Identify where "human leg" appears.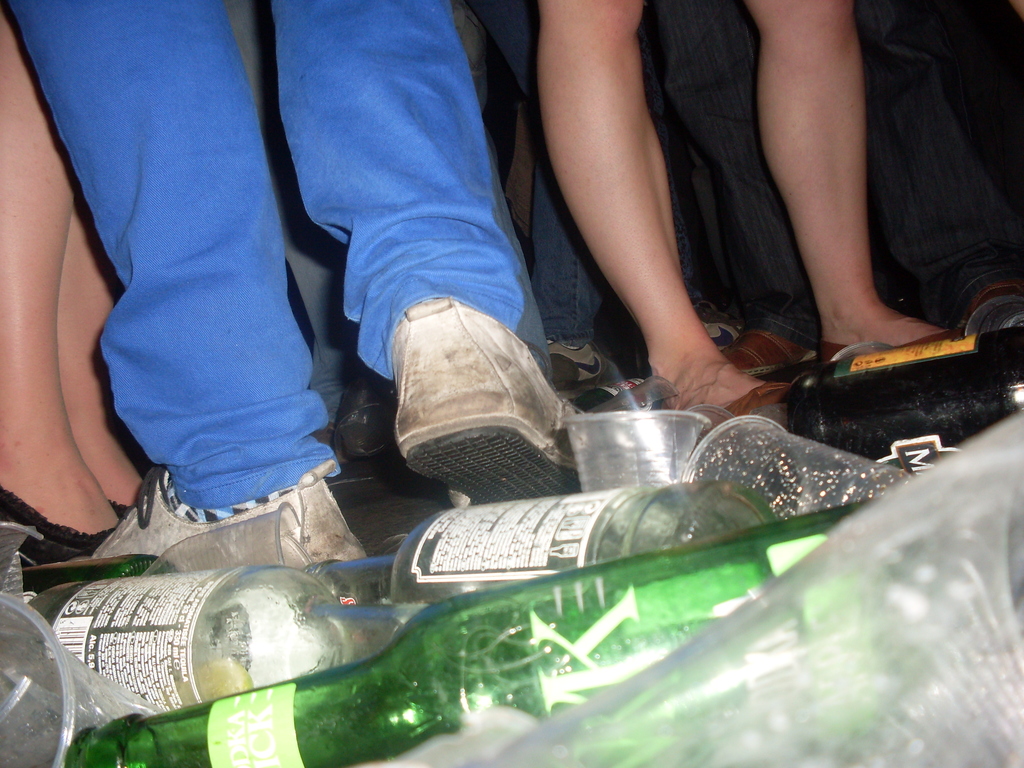
Appears at bbox=(264, 0, 583, 500).
